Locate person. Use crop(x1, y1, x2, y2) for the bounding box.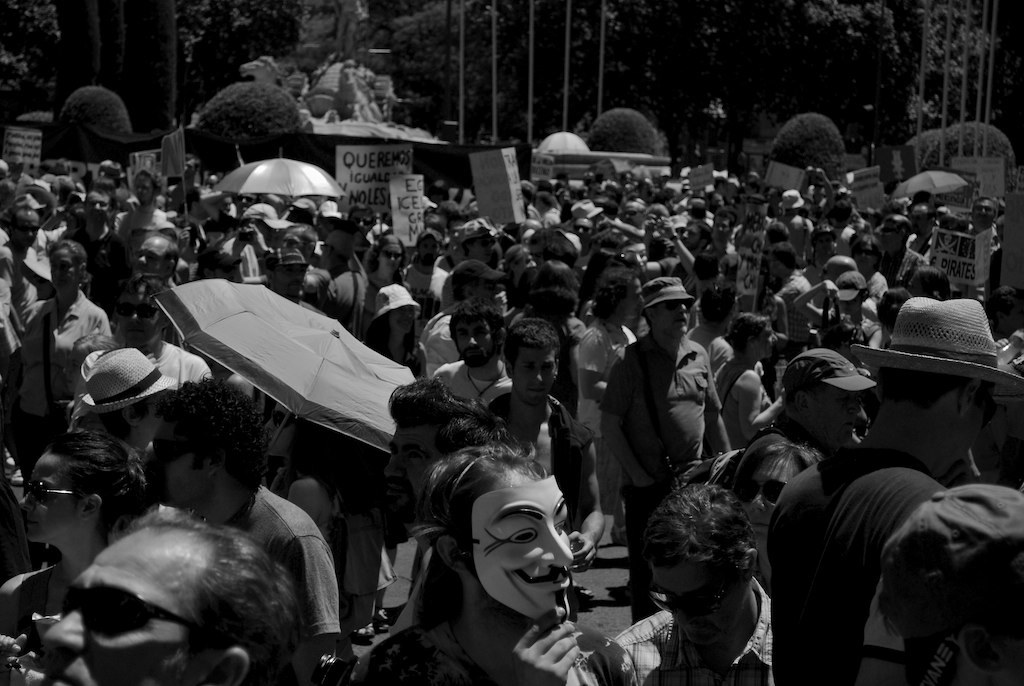
crop(347, 444, 624, 685).
